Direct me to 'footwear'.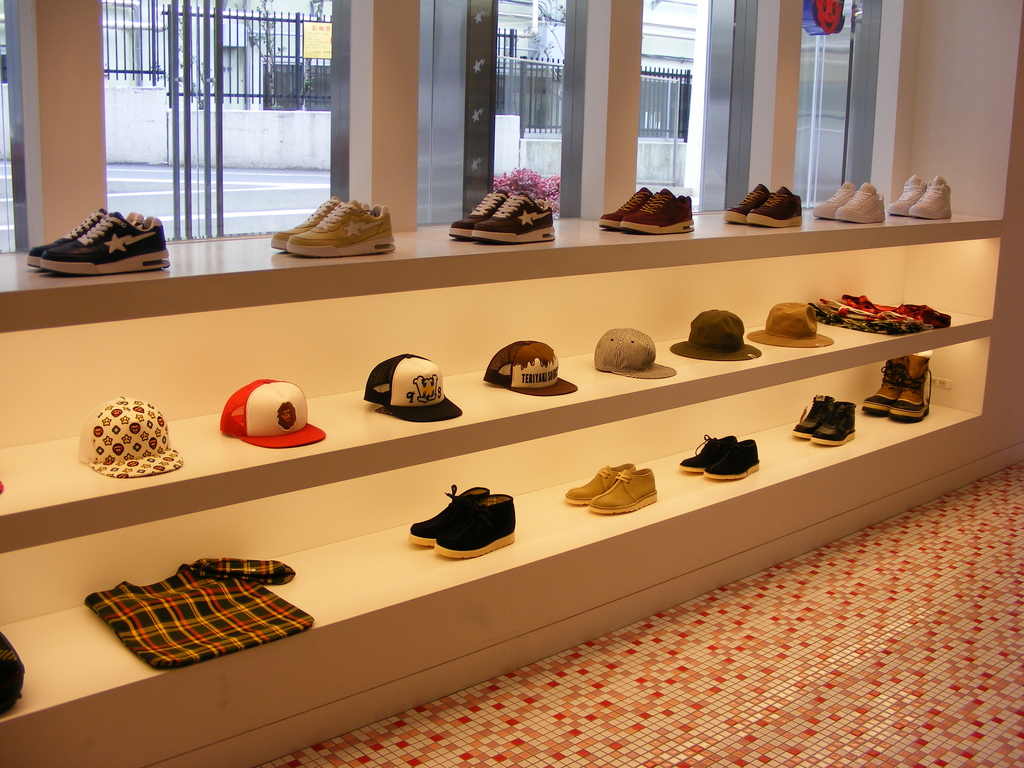
Direction: bbox=[703, 440, 759, 479].
